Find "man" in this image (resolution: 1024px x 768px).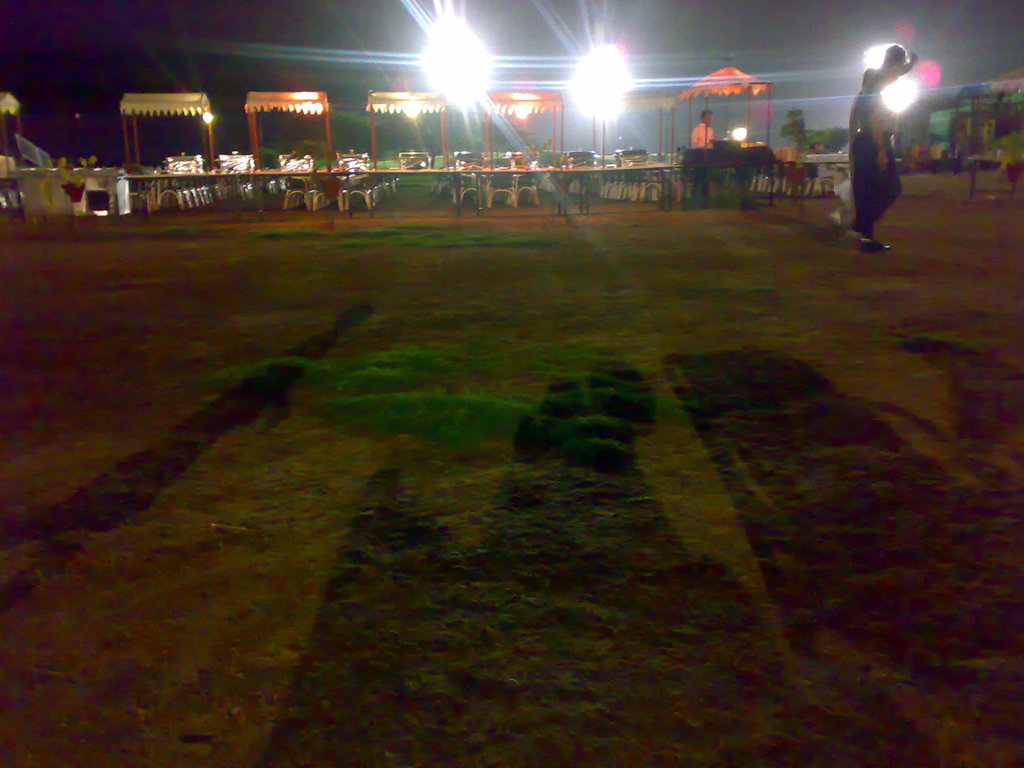
bbox(680, 105, 712, 205).
